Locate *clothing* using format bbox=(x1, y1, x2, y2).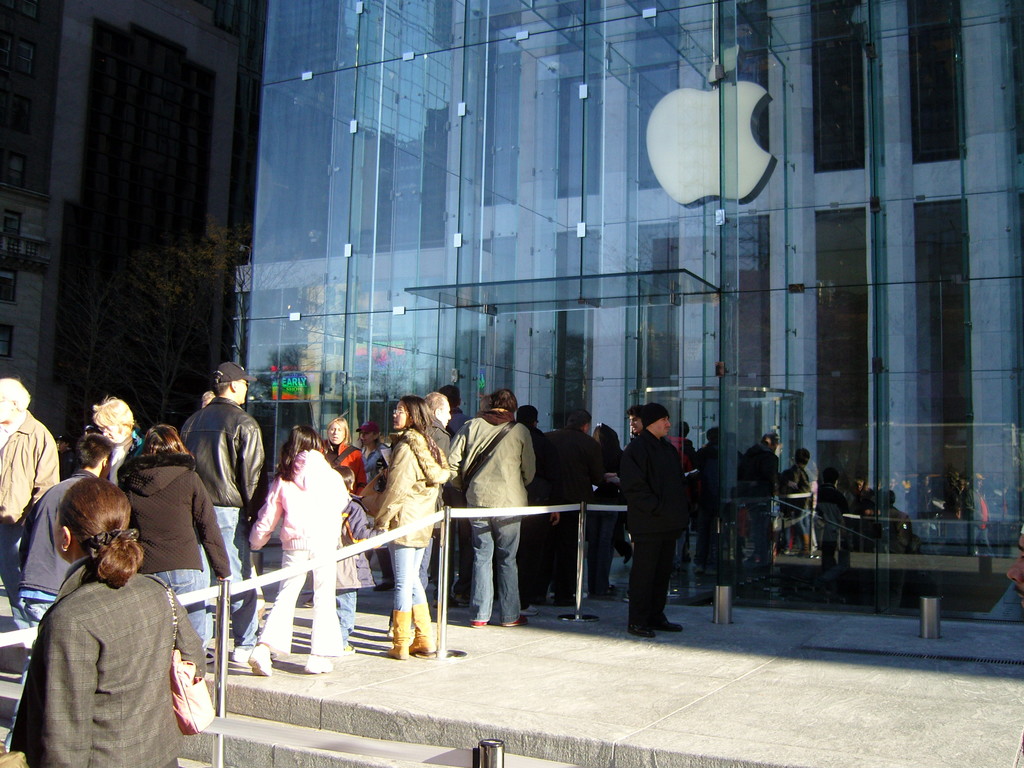
bbox=(12, 468, 111, 643).
